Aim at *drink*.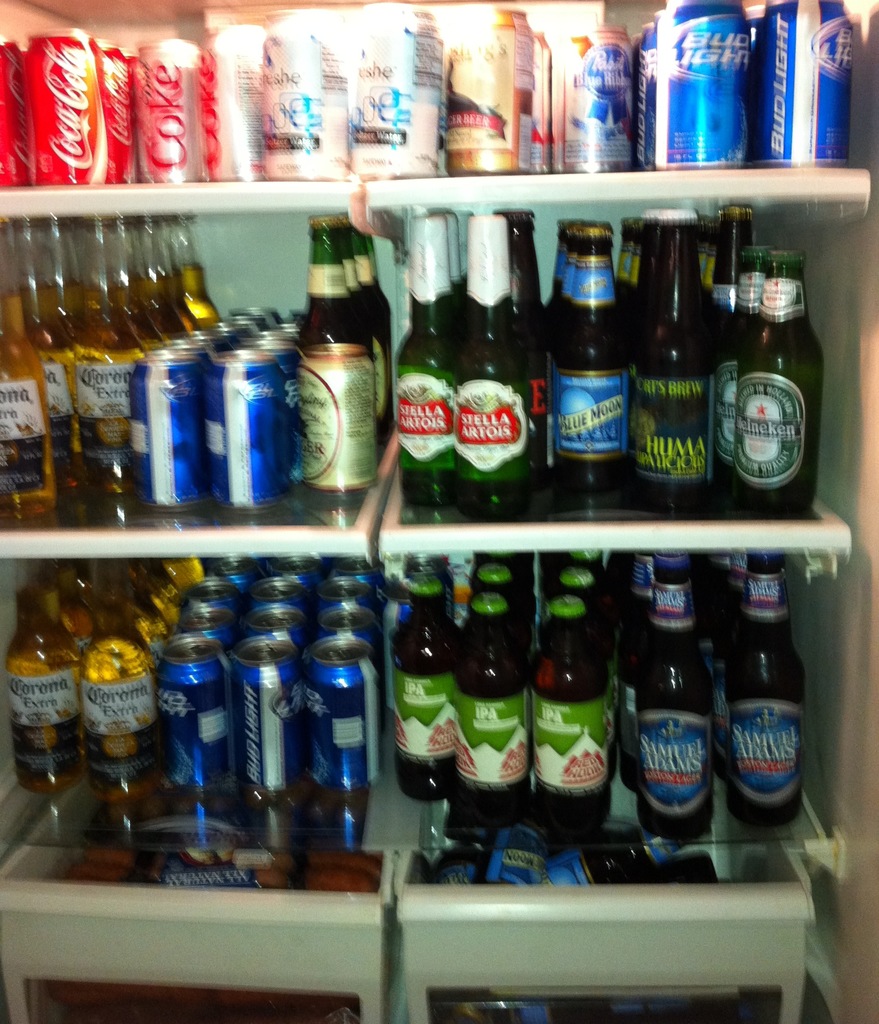
Aimed at x1=306, y1=220, x2=381, y2=491.
